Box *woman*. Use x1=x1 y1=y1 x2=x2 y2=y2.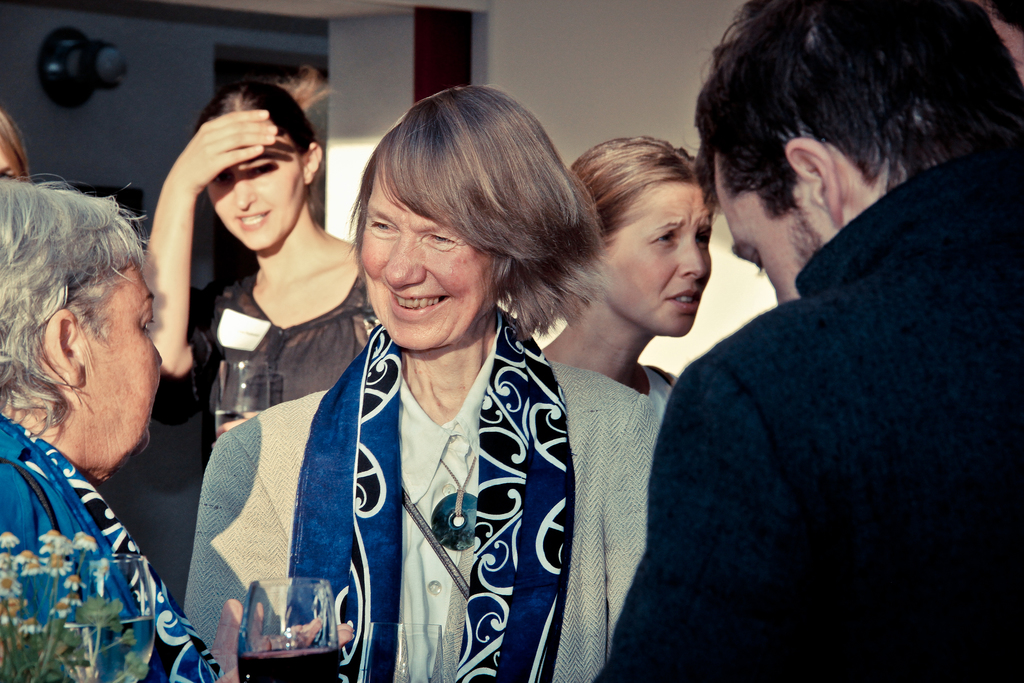
x1=139 y1=64 x2=381 y2=448.
